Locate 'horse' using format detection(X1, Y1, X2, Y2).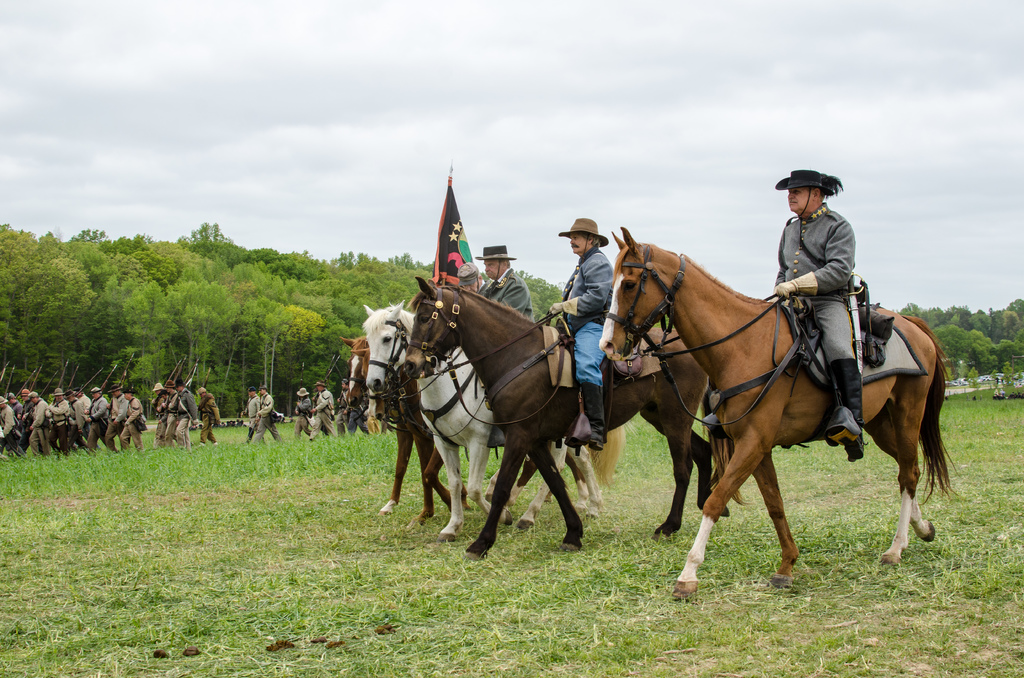
detection(335, 328, 514, 532).
